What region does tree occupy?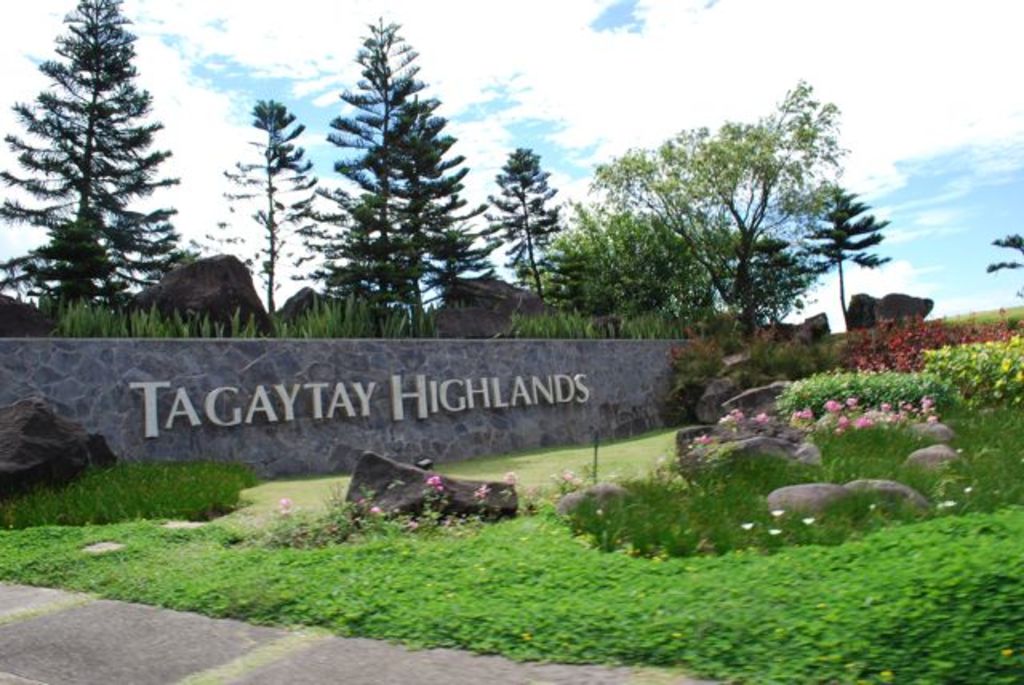
box(981, 229, 1022, 301).
